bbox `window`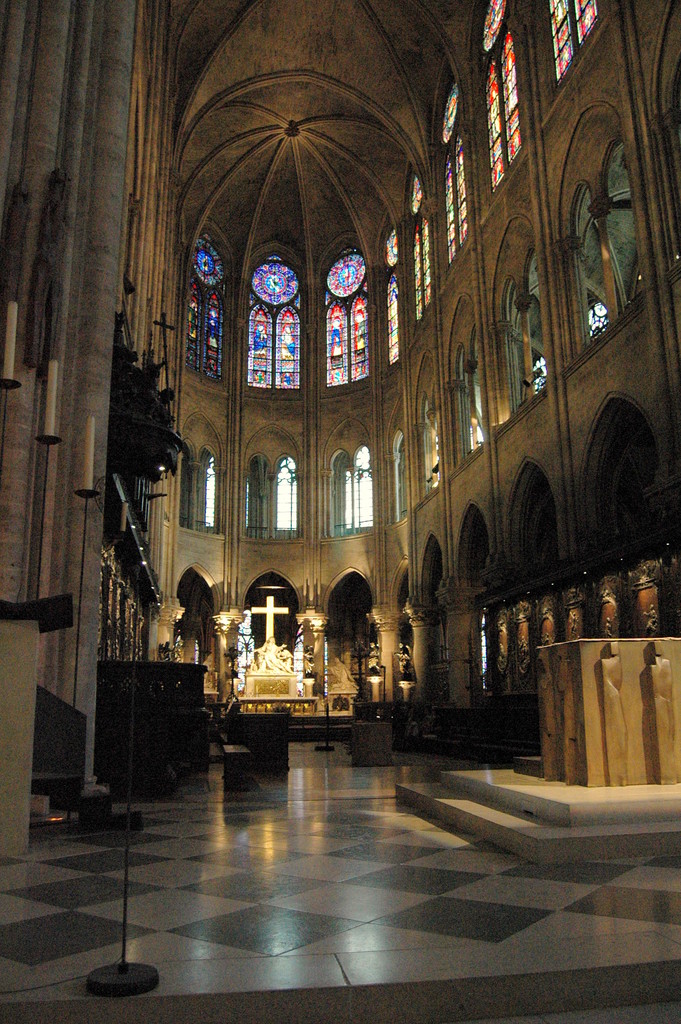
bbox(202, 445, 215, 533)
